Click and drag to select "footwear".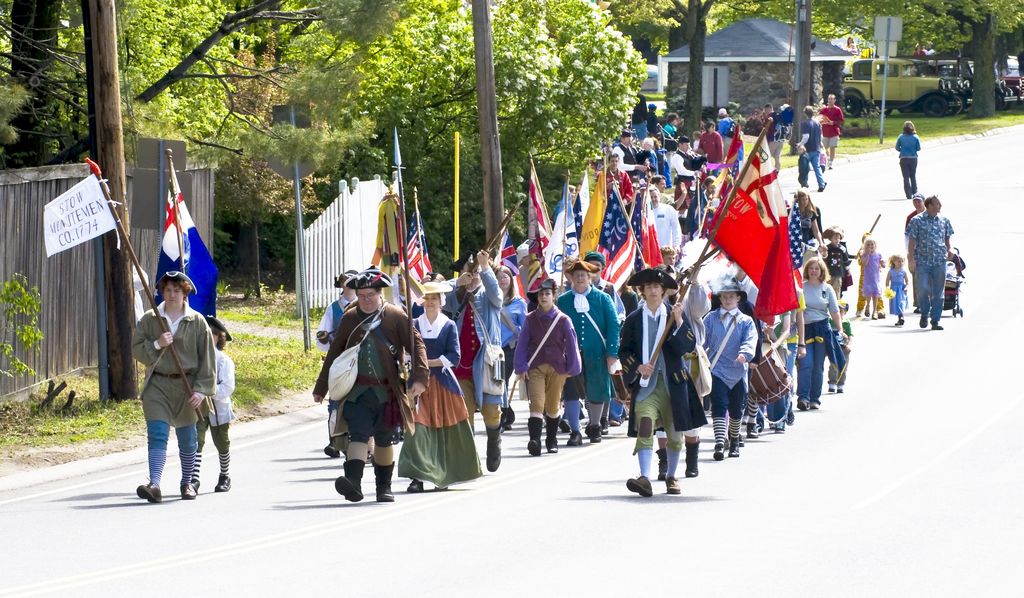
Selection: bbox=(825, 383, 833, 389).
